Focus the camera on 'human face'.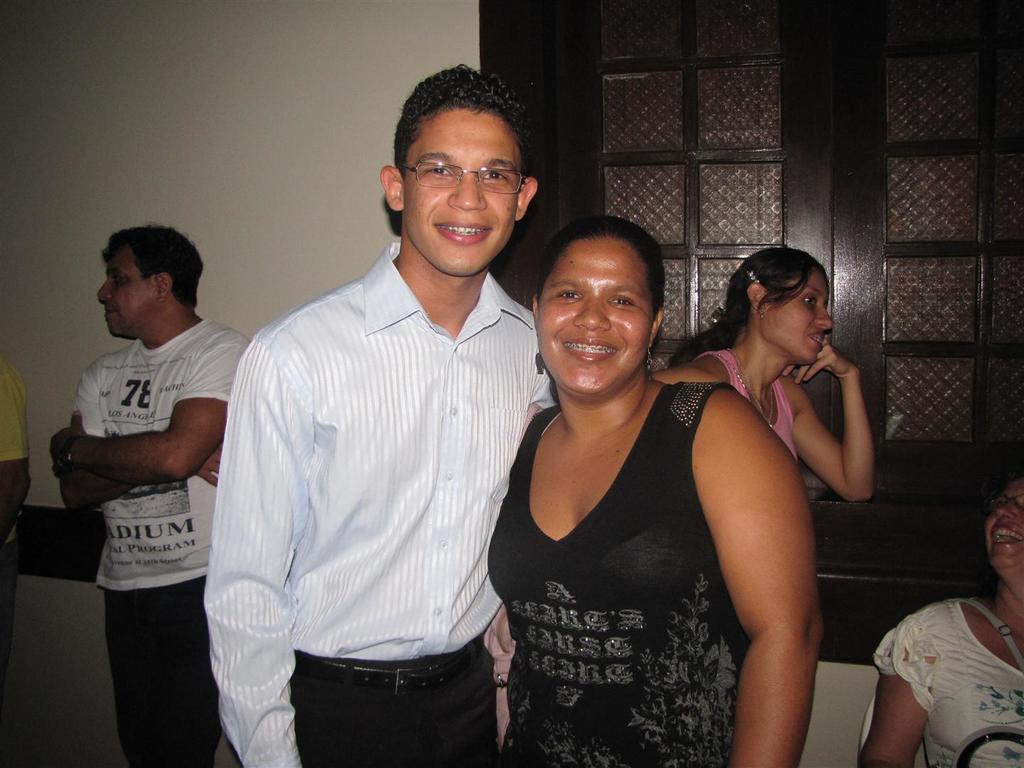
Focus region: BBox(100, 251, 164, 334).
